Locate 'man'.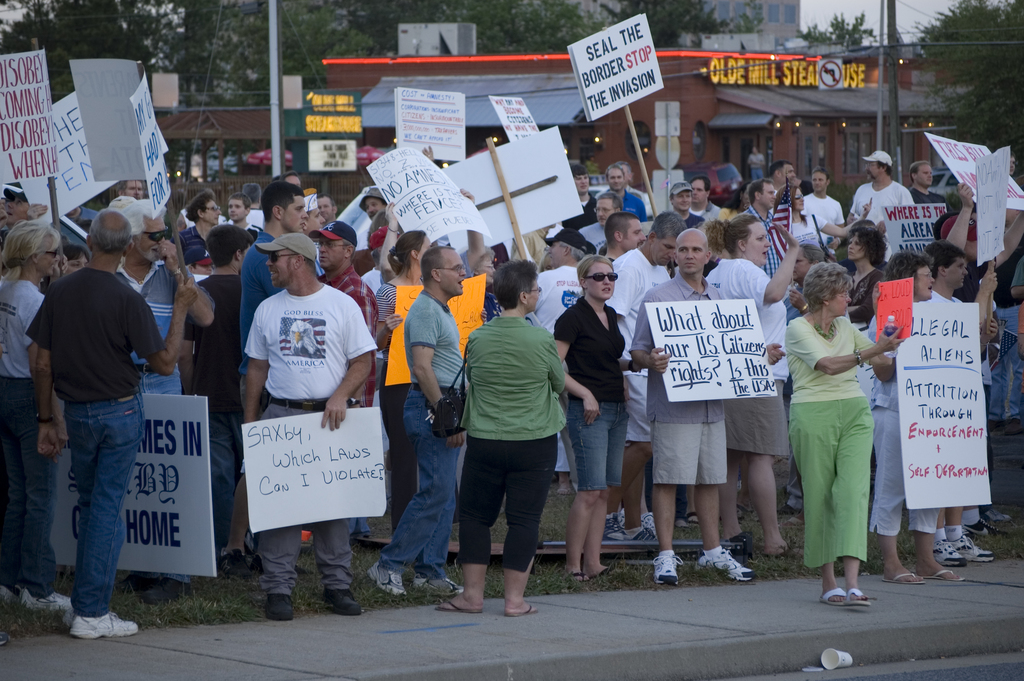
Bounding box: (x1=318, y1=193, x2=333, y2=225).
